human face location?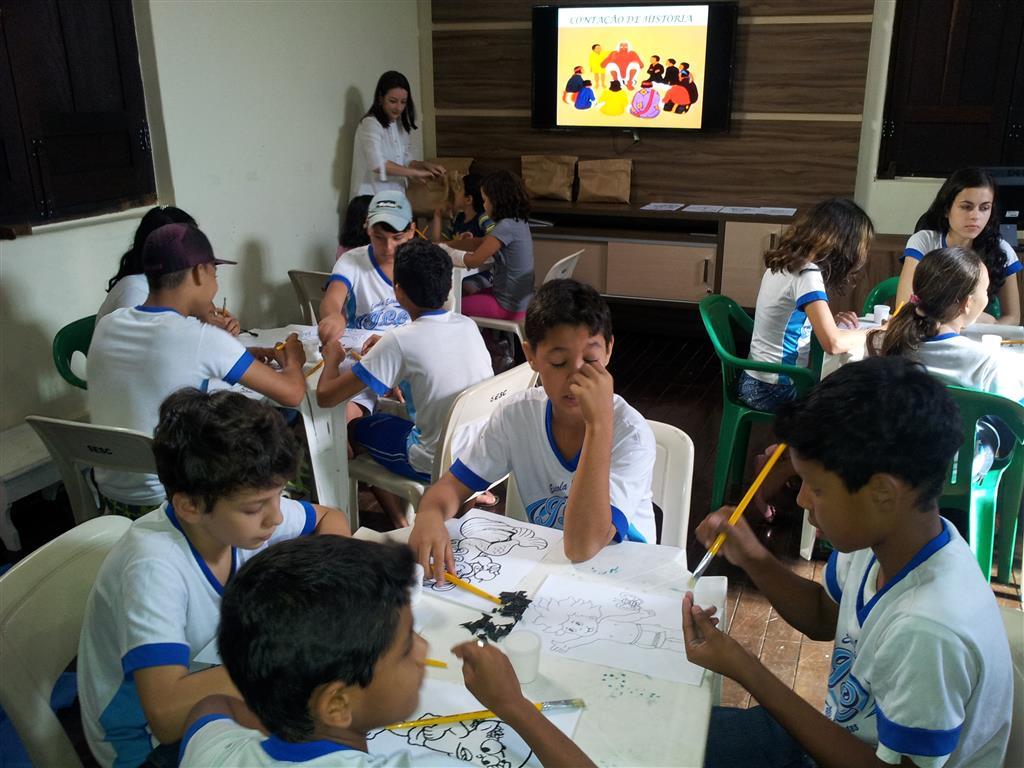
region(947, 188, 995, 241)
